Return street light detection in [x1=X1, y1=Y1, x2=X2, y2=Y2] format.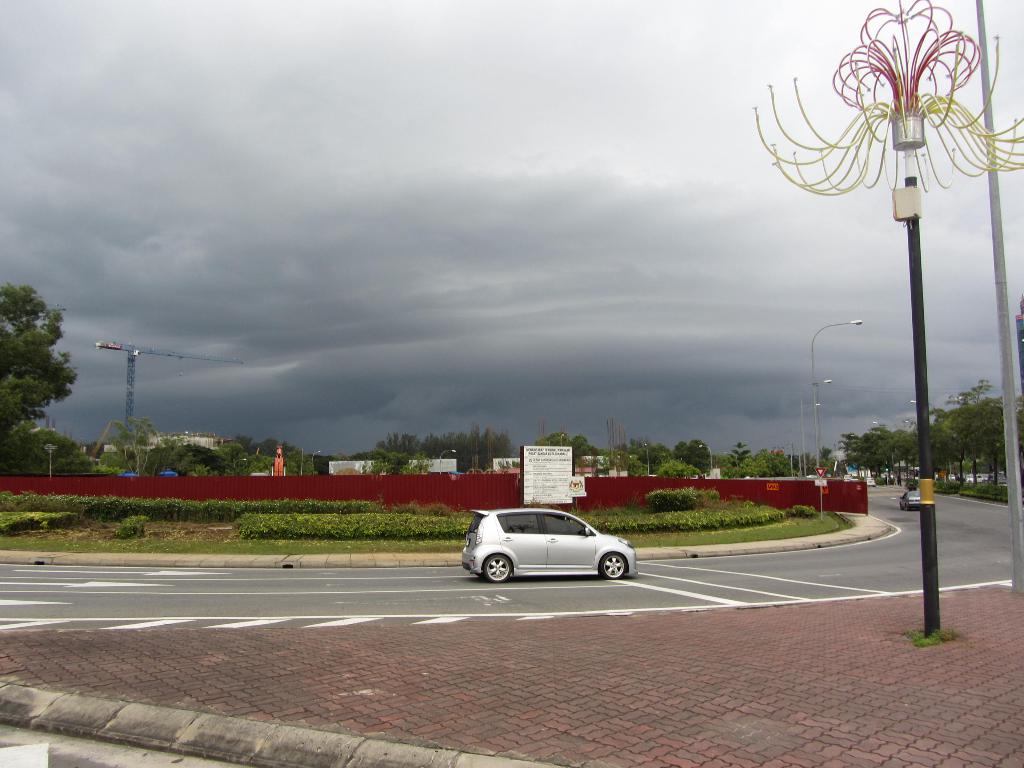
[x1=908, y1=400, x2=938, y2=410].
